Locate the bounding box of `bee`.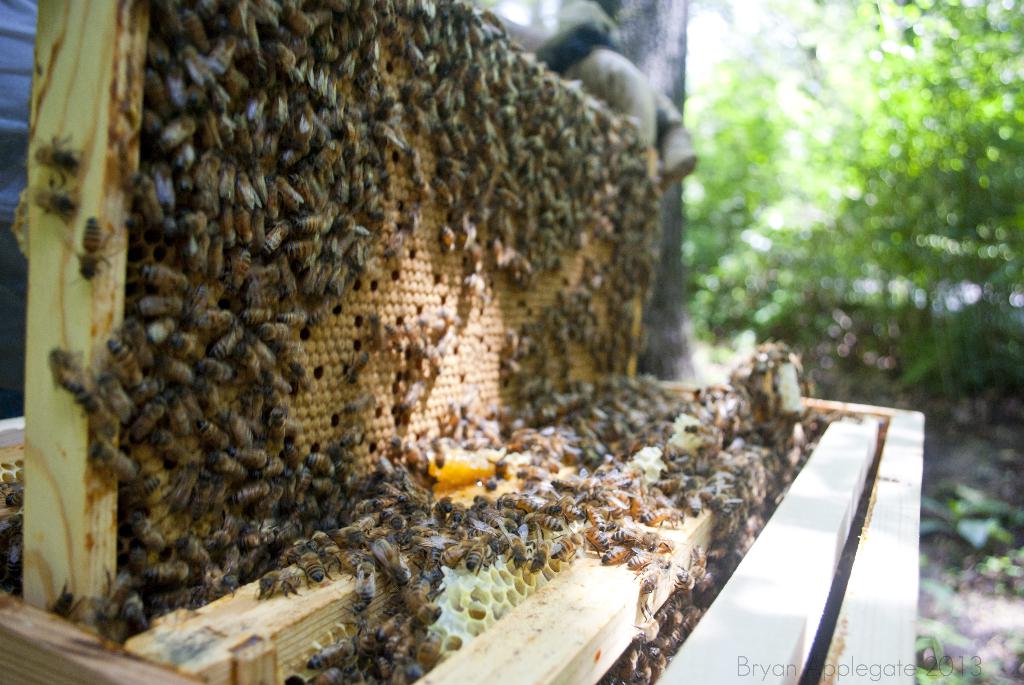
Bounding box: bbox=(464, 501, 492, 534).
